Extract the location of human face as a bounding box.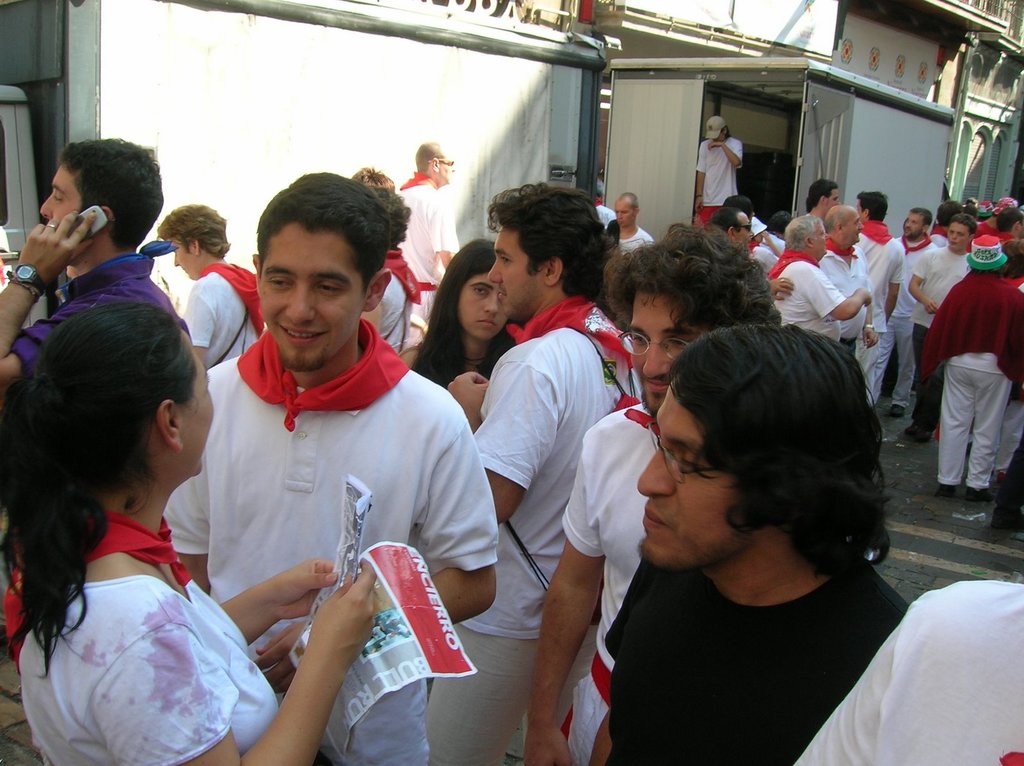
Rect(265, 237, 362, 371).
